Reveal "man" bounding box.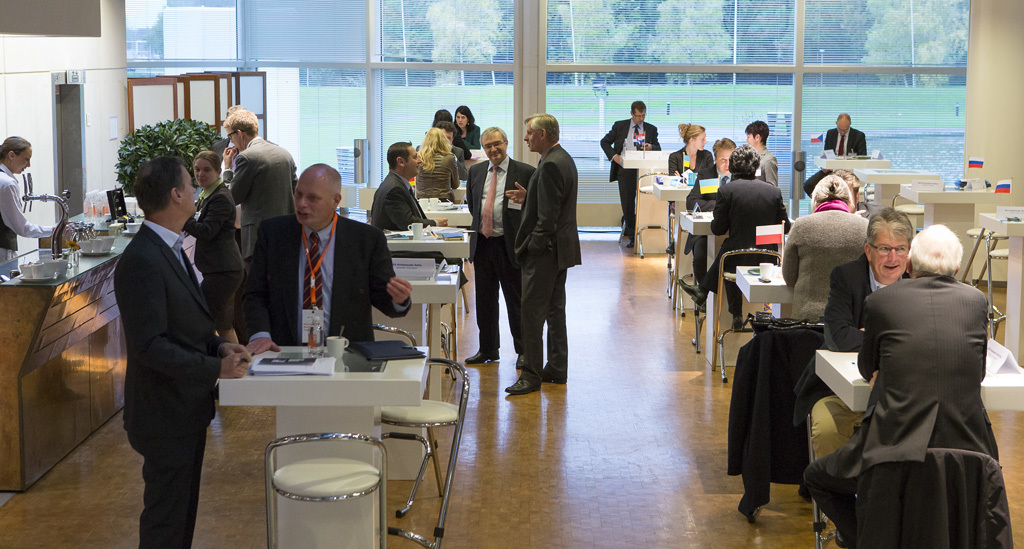
Revealed: bbox=[600, 96, 668, 252].
